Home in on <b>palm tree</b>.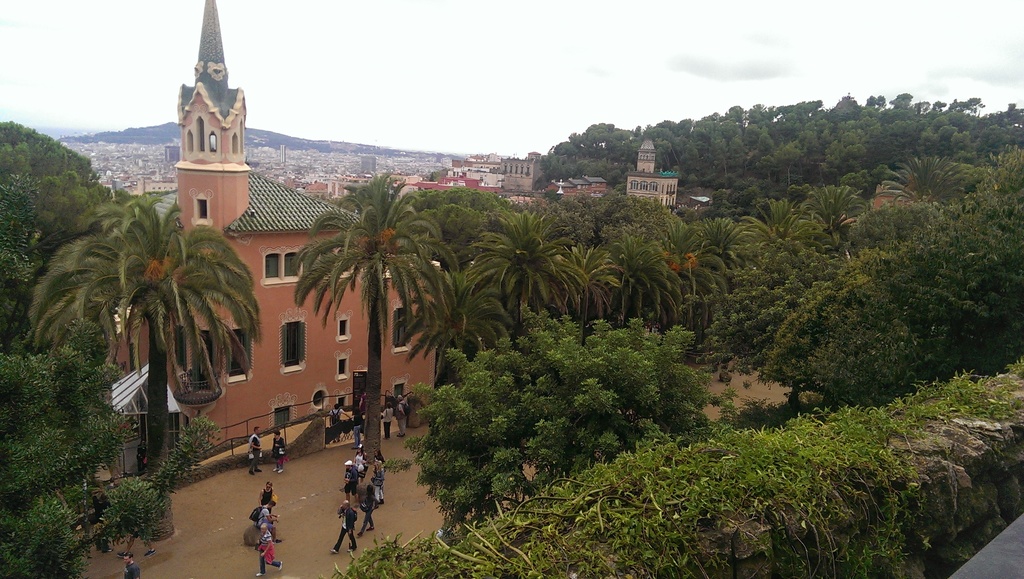
Homed in at bbox=[740, 204, 787, 334].
